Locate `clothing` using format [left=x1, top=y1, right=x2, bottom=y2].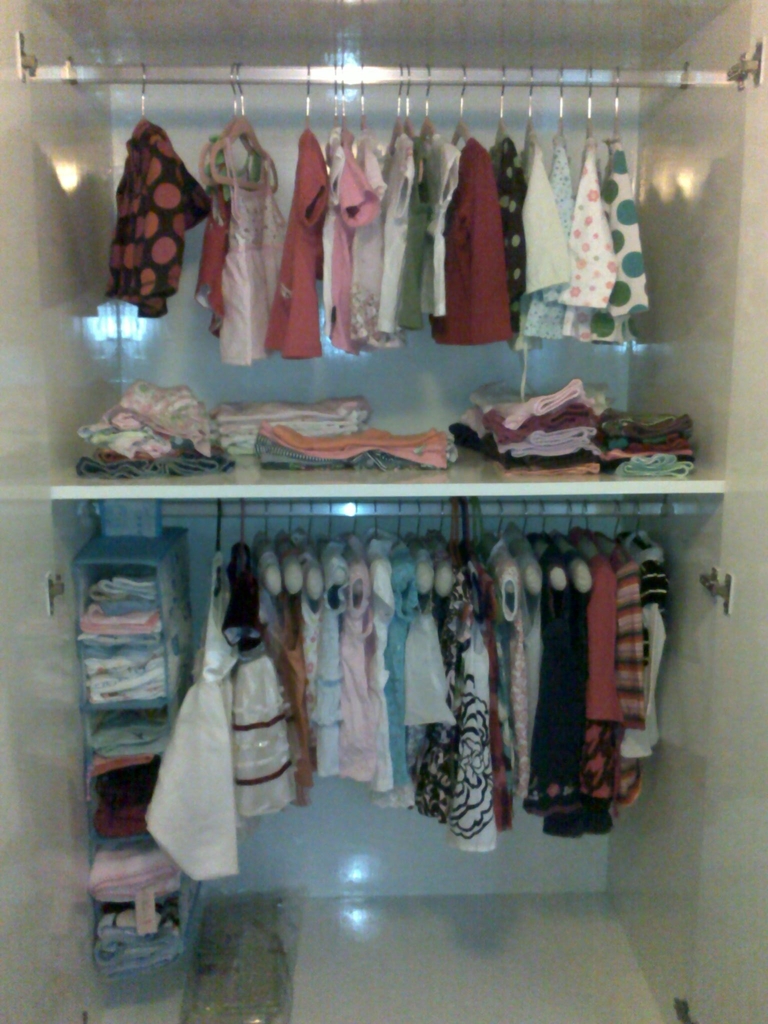
[left=94, top=892, right=184, bottom=975].
